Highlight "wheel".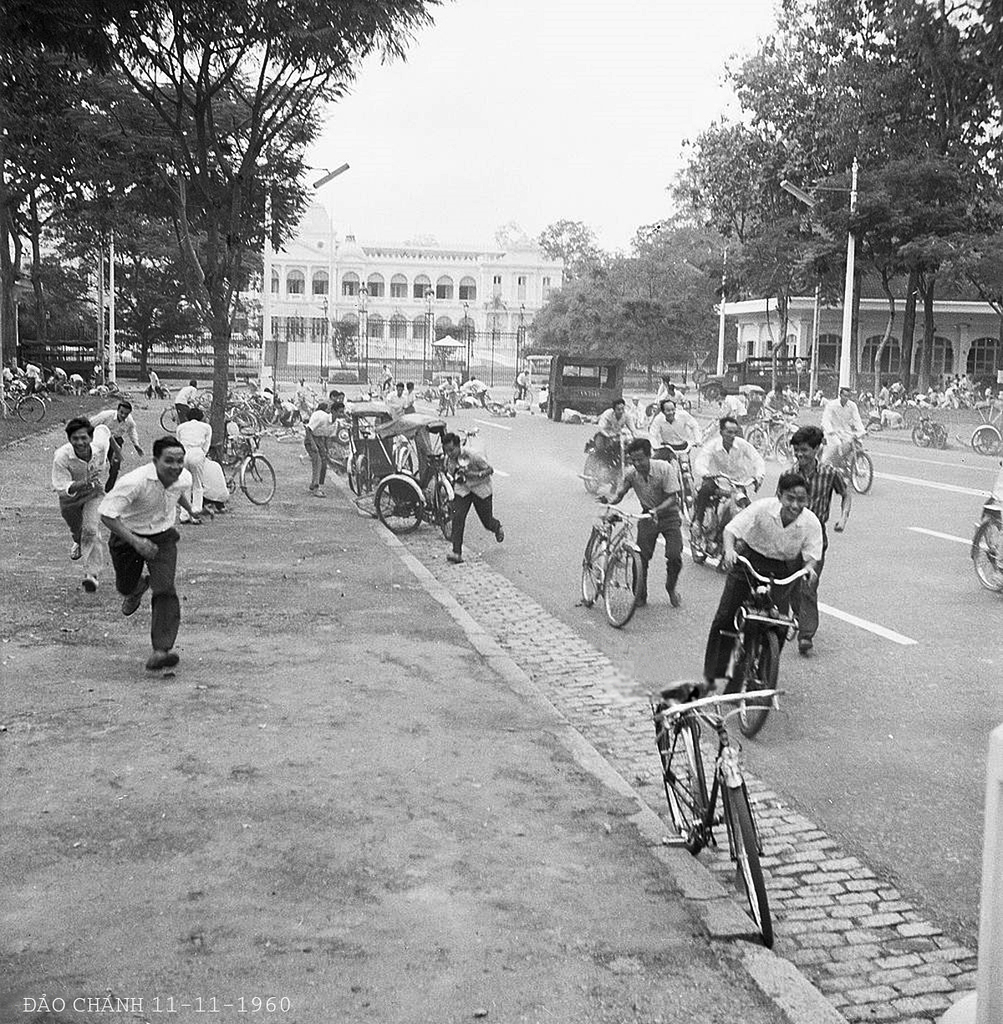
Highlighted region: box(349, 465, 359, 492).
